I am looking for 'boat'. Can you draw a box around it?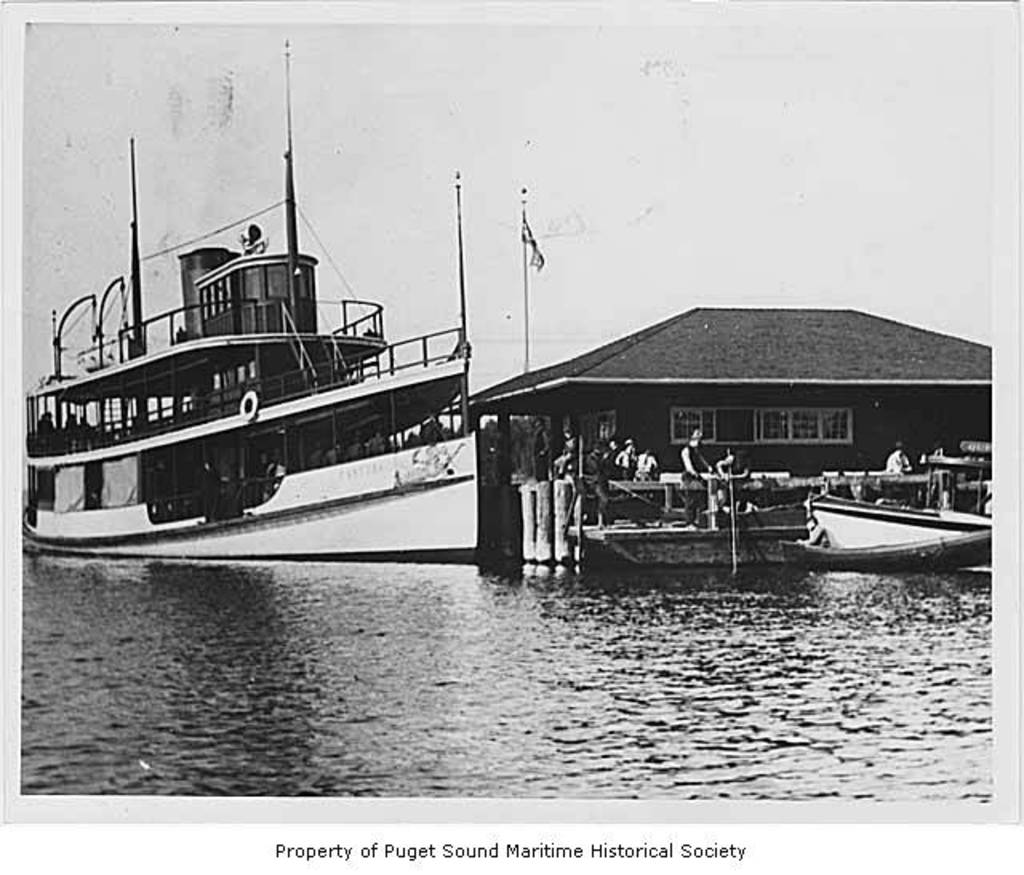
Sure, the bounding box is <region>774, 491, 994, 571</region>.
